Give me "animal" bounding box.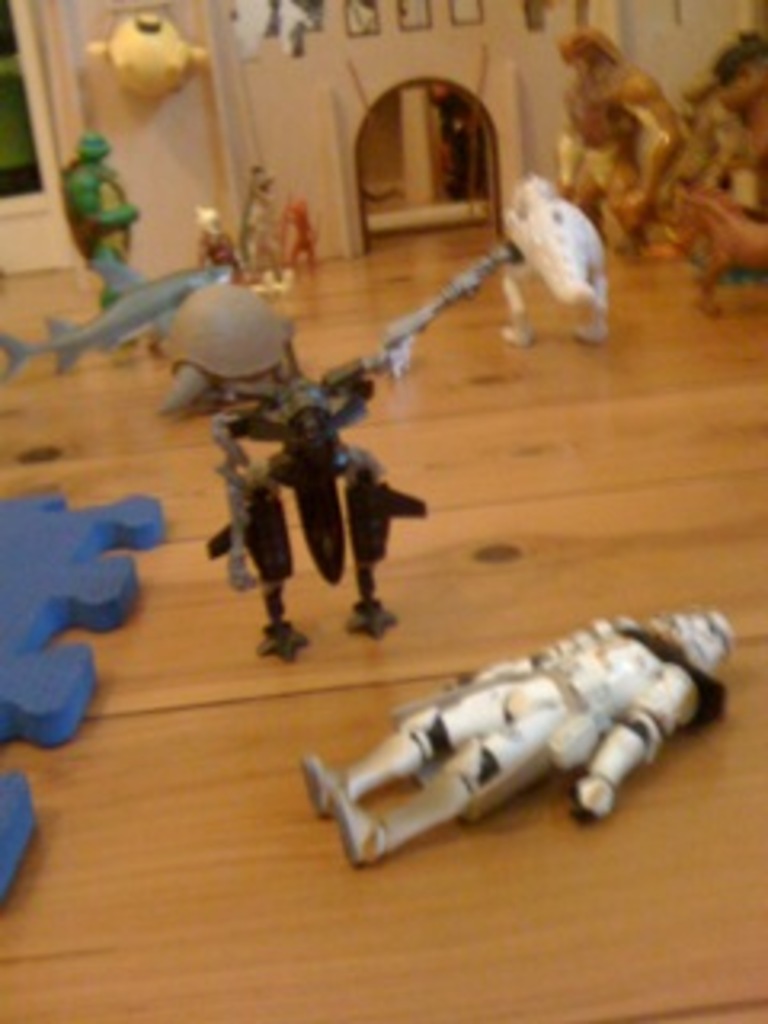
<box>0,266,227,384</box>.
